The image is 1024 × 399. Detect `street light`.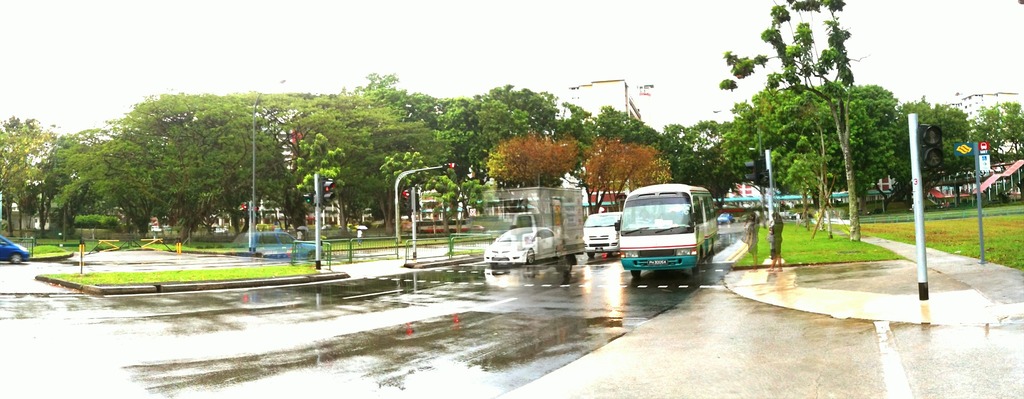
Detection: [250,74,292,251].
